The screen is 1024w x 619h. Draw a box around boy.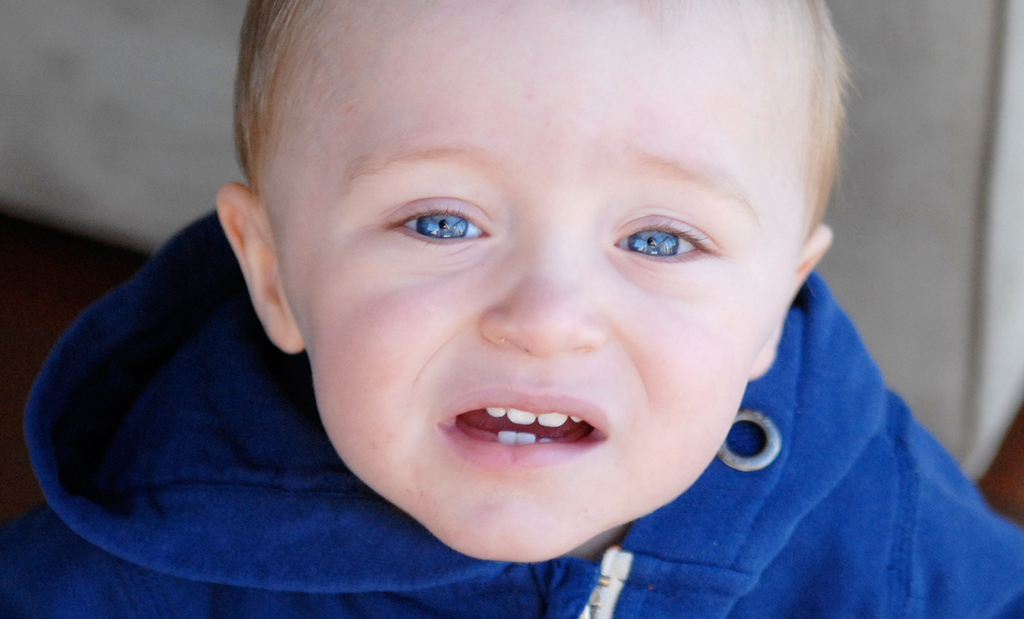
(0, 0, 1023, 618).
